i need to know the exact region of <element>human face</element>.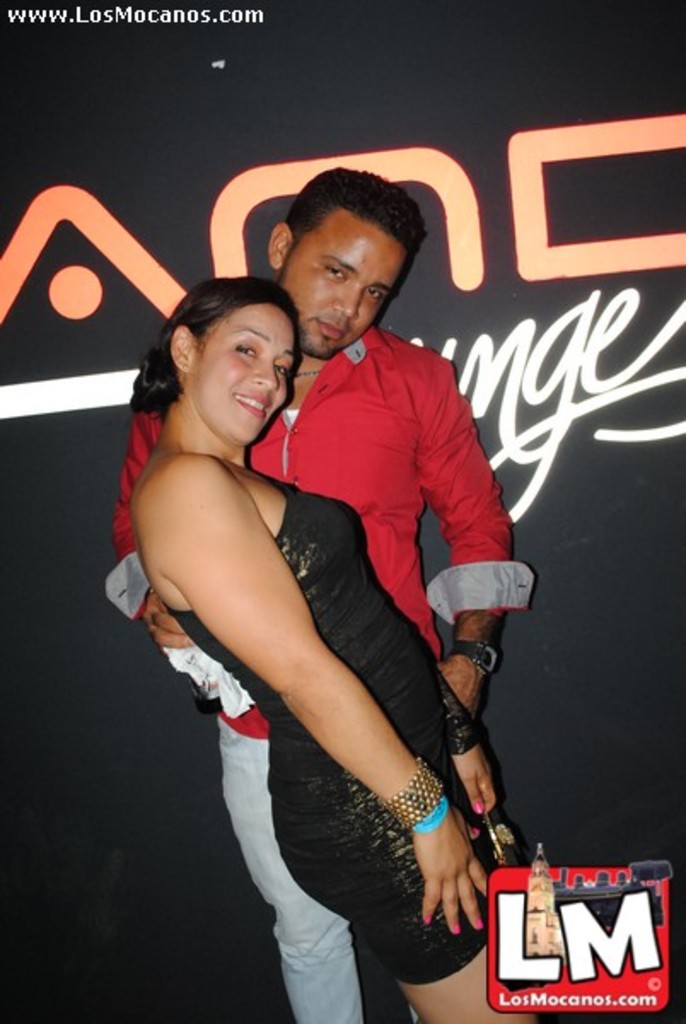
Region: l=191, t=297, r=294, b=444.
